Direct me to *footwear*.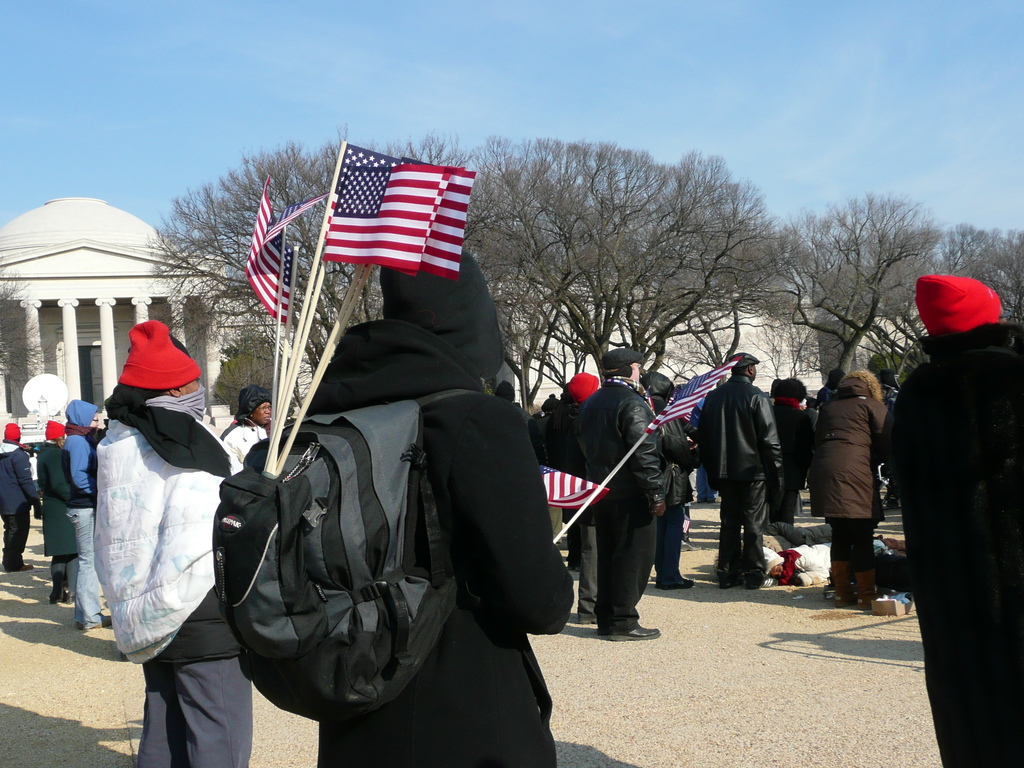
Direction: [left=73, top=612, right=113, bottom=630].
